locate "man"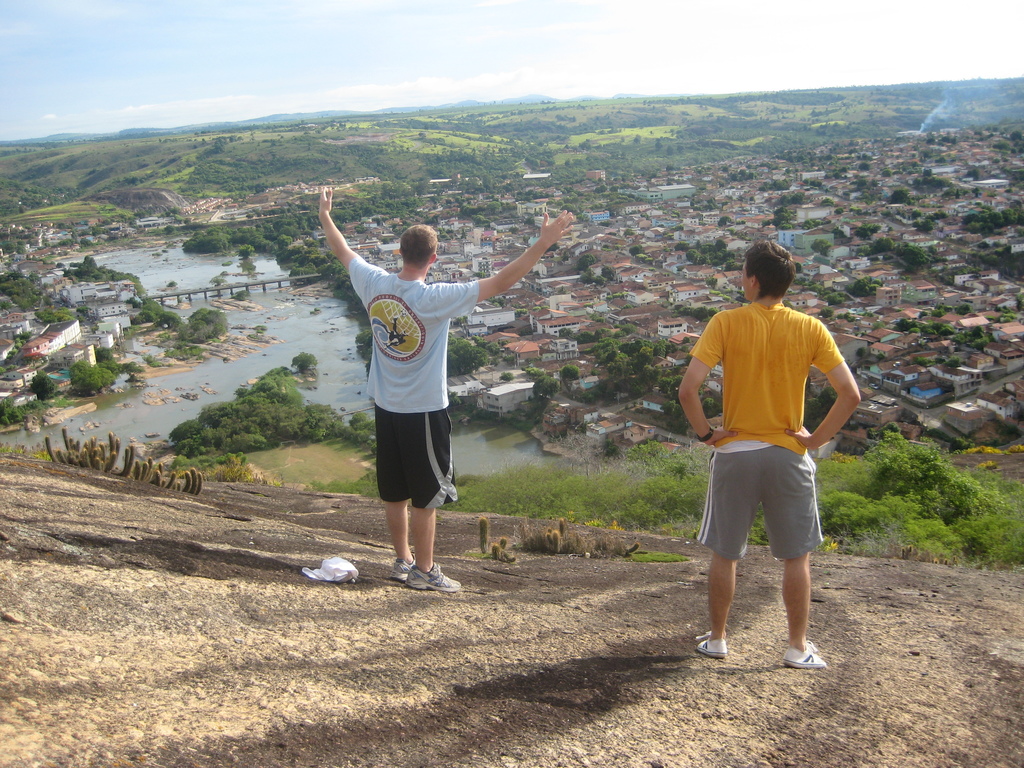
[669,237,863,673]
